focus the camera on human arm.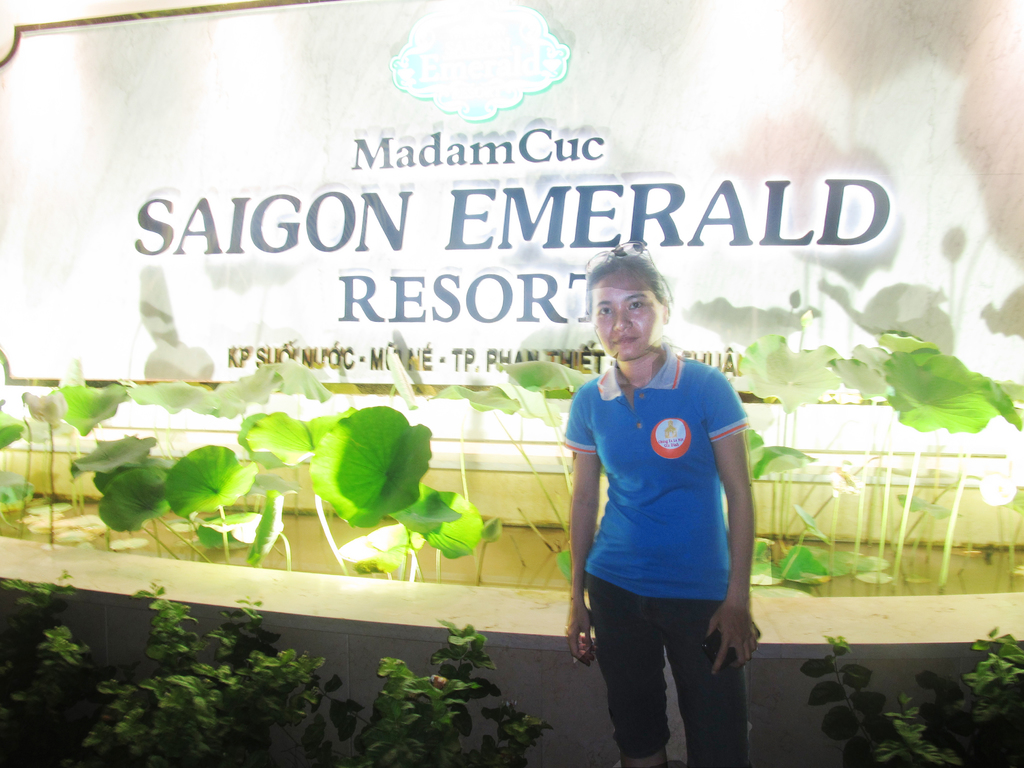
Focus region: (x1=705, y1=378, x2=771, y2=675).
